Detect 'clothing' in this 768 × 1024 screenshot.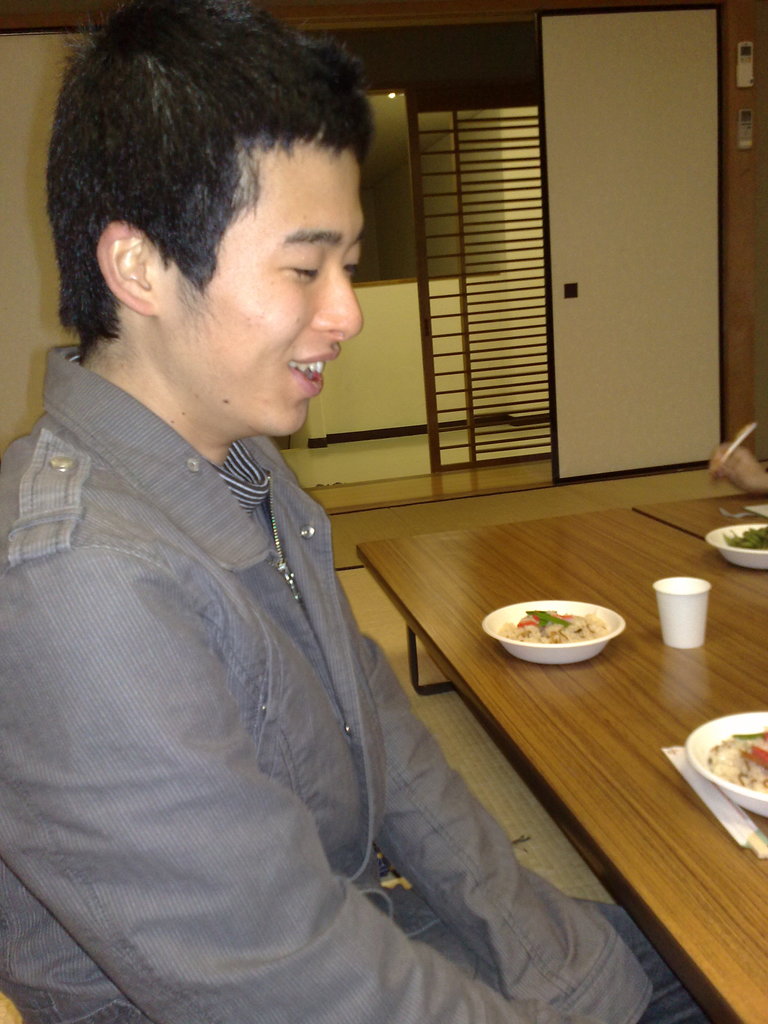
Detection: BBox(7, 434, 578, 996).
